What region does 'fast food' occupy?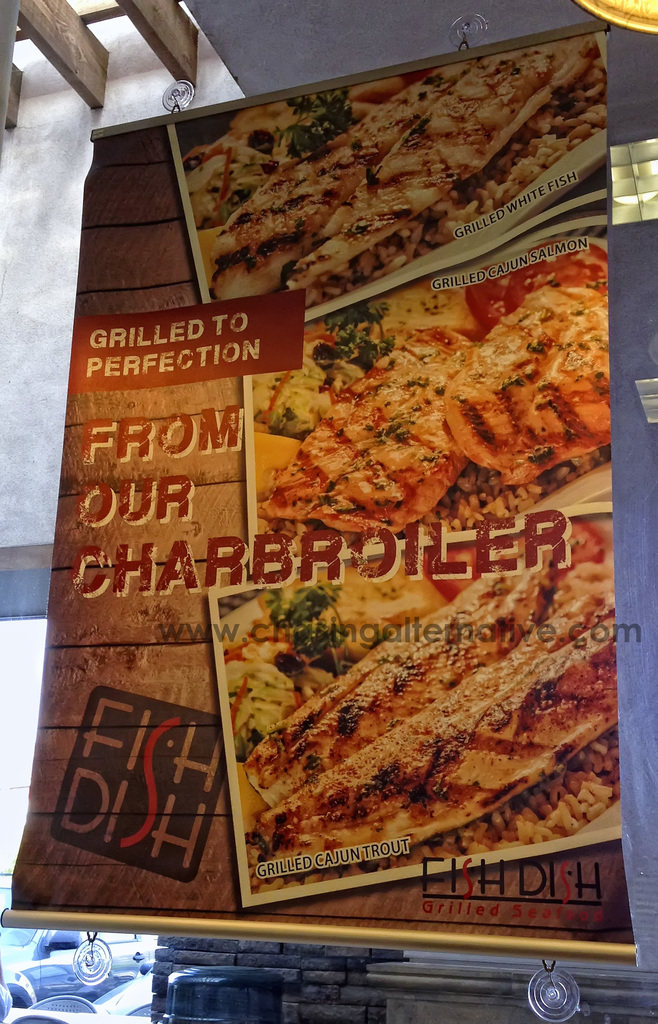
box=[322, 70, 606, 282].
